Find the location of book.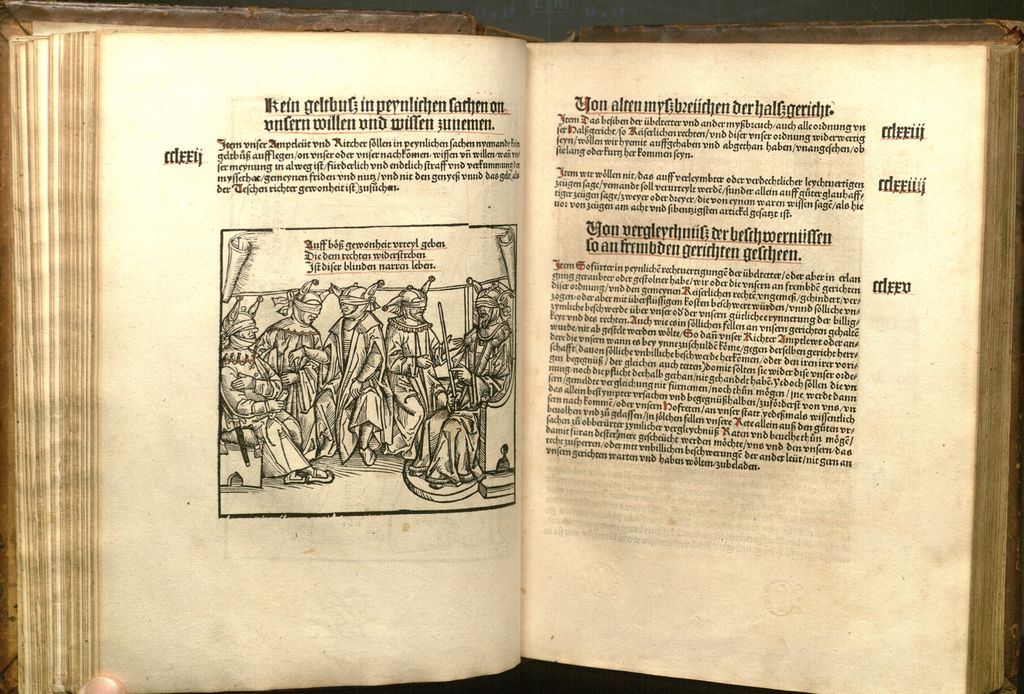
Location: region(0, 0, 1023, 693).
